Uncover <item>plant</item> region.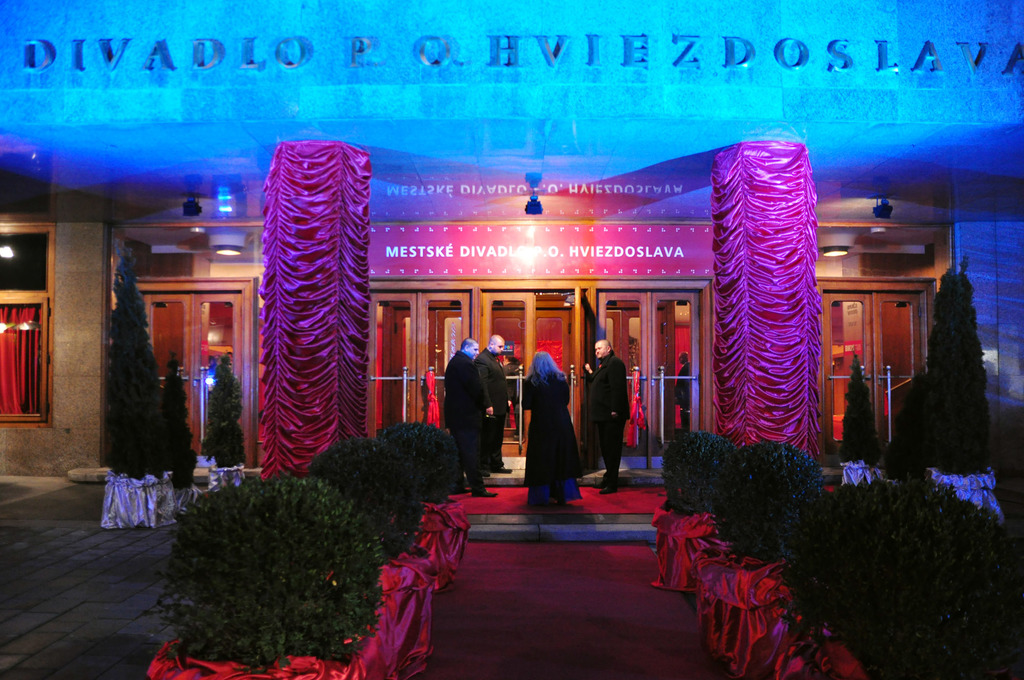
Uncovered: box=[304, 415, 426, 555].
